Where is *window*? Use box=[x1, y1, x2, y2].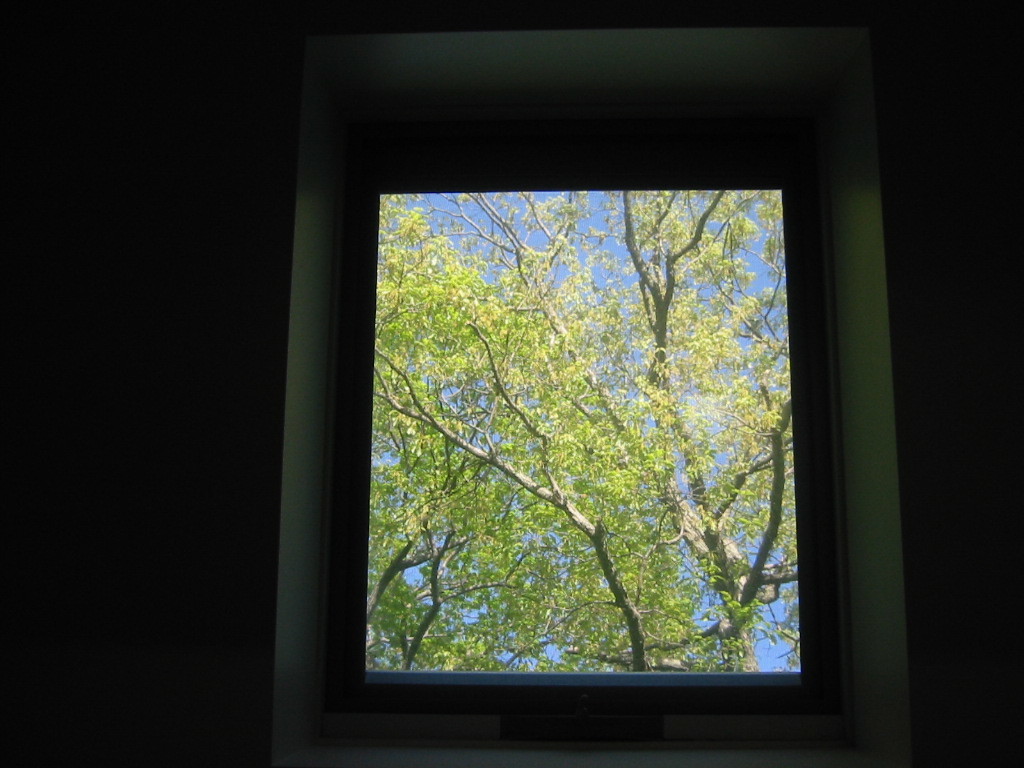
box=[335, 151, 834, 719].
